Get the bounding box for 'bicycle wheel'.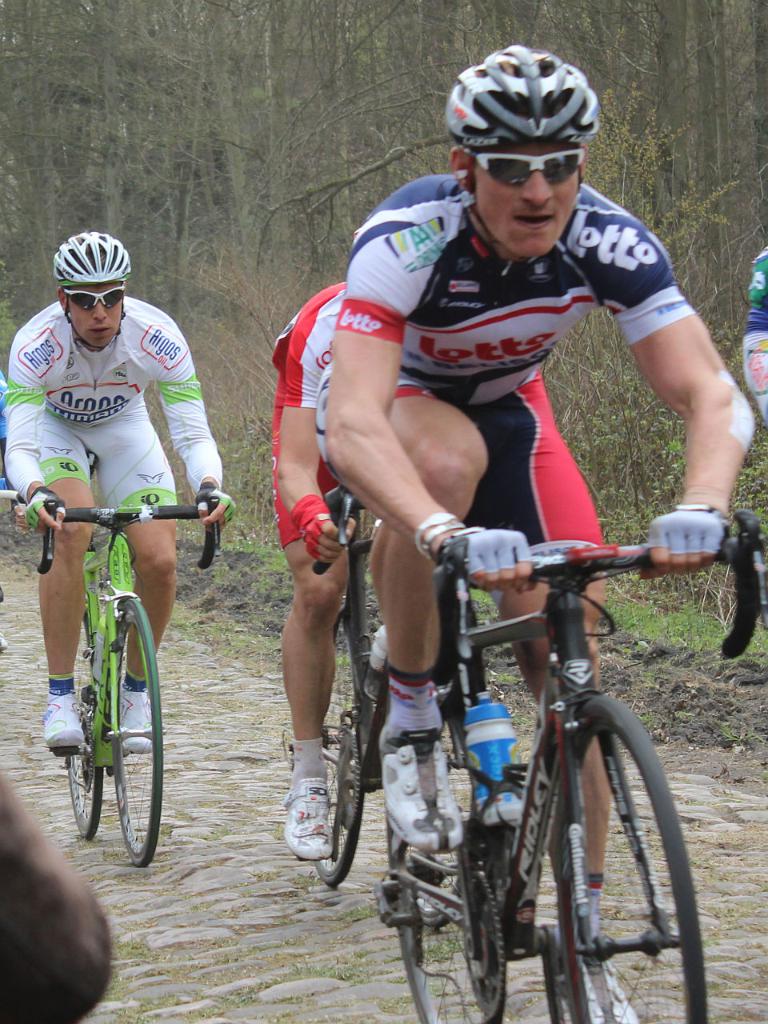
(x1=313, y1=626, x2=369, y2=883).
